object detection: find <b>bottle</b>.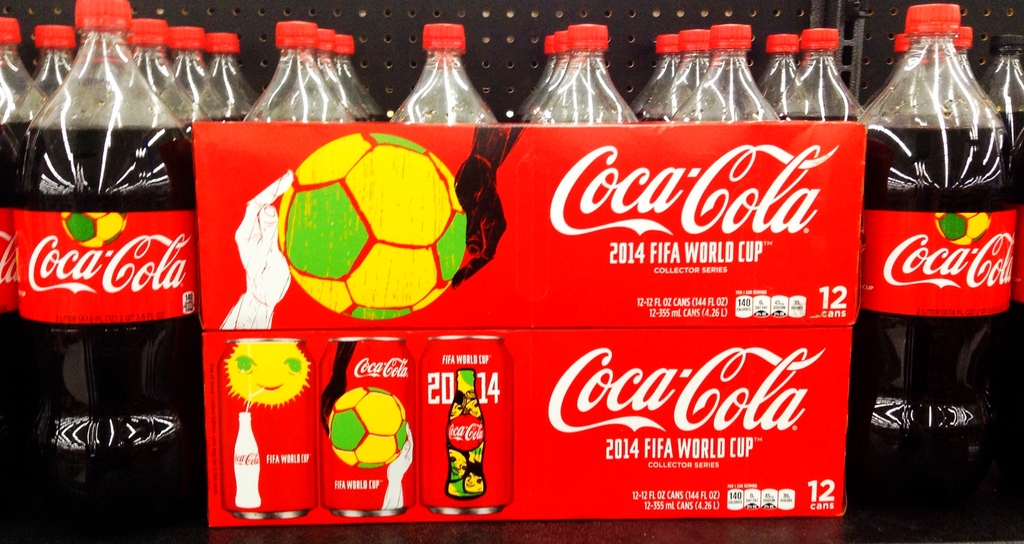
<box>330,36,390,141</box>.
